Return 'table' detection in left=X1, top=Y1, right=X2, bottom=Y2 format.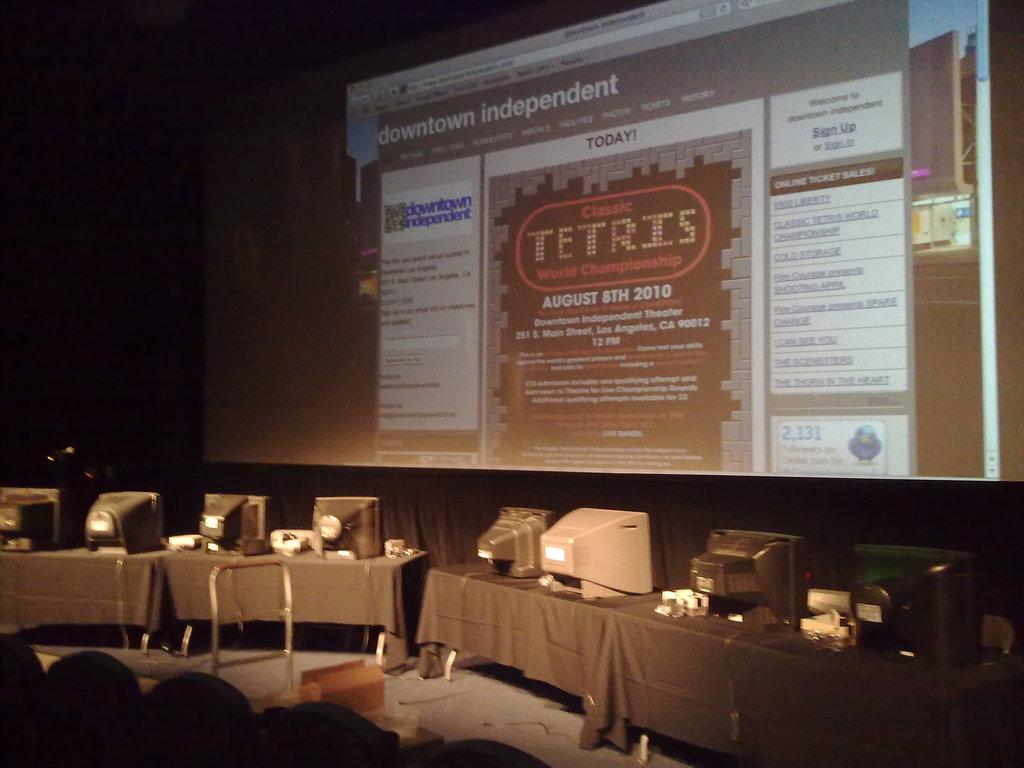
left=422, top=545, right=1023, bottom=766.
